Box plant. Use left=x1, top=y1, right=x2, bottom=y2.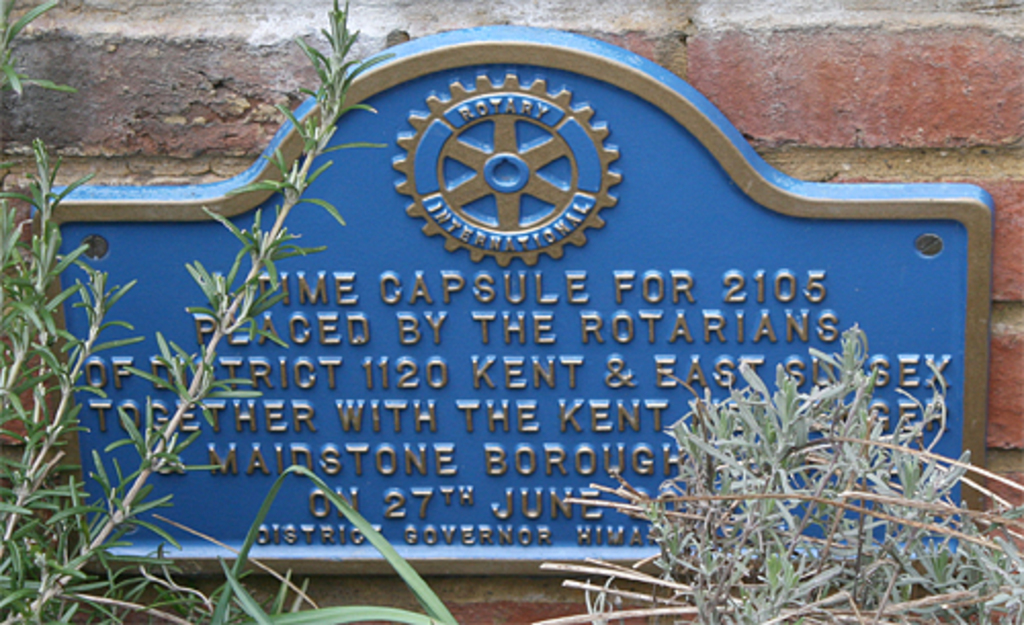
left=635, top=334, right=1014, bottom=590.
